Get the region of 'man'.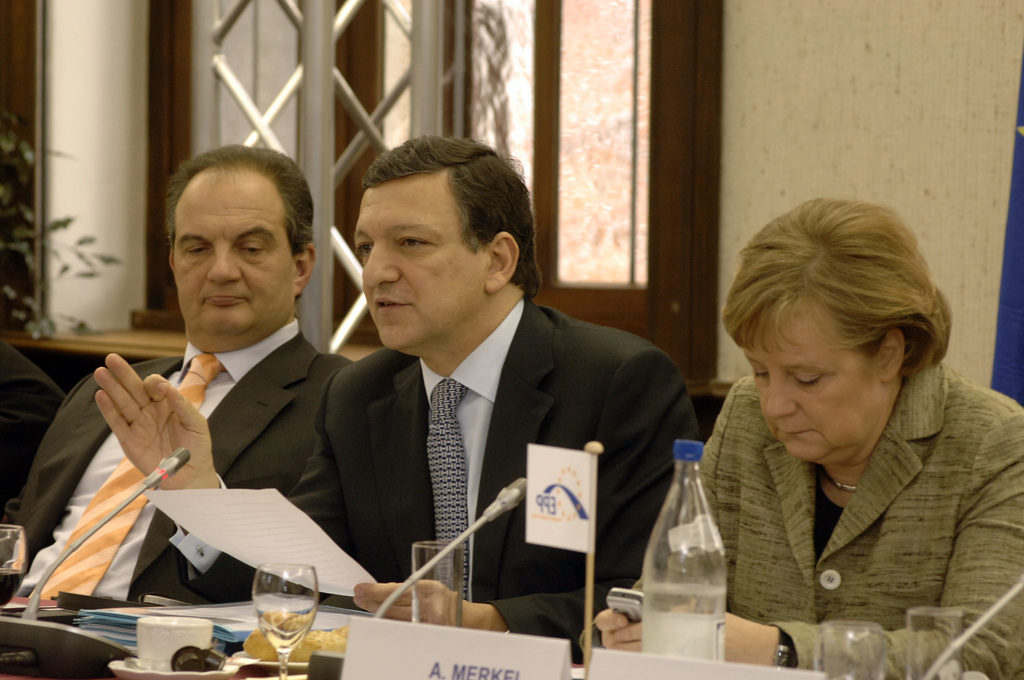
(91,134,706,651).
